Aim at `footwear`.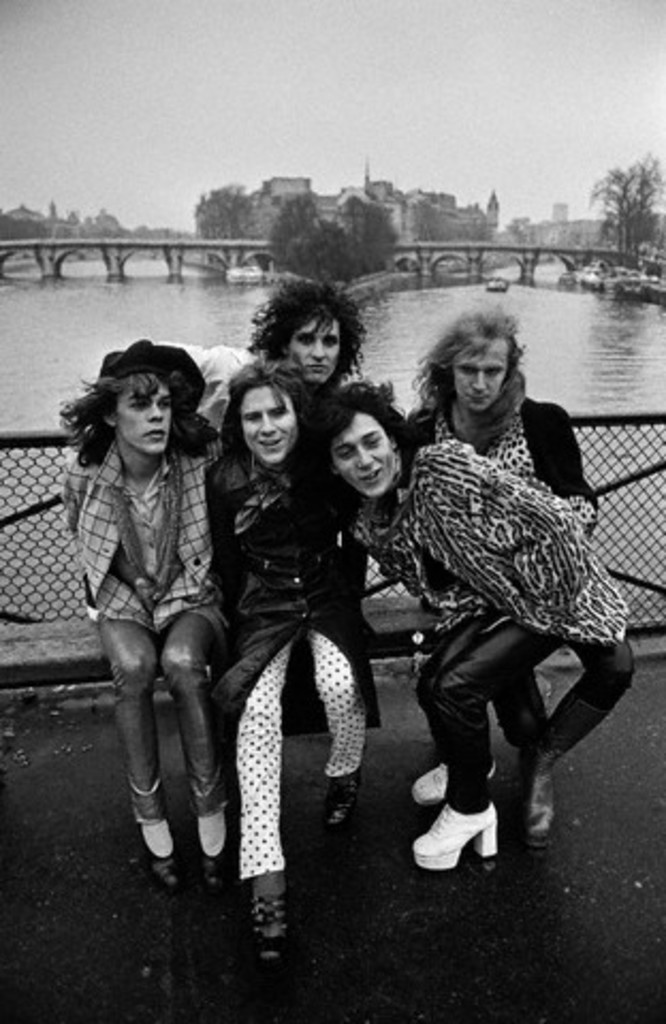
Aimed at box(410, 762, 495, 806).
